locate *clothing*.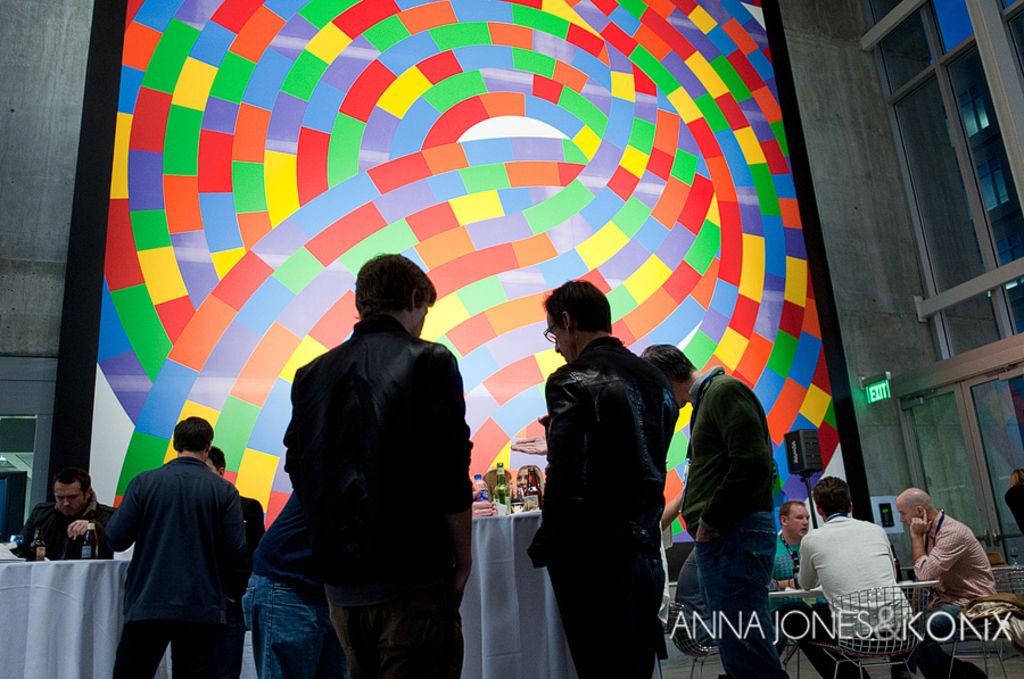
Bounding box: 672/547/718/649.
